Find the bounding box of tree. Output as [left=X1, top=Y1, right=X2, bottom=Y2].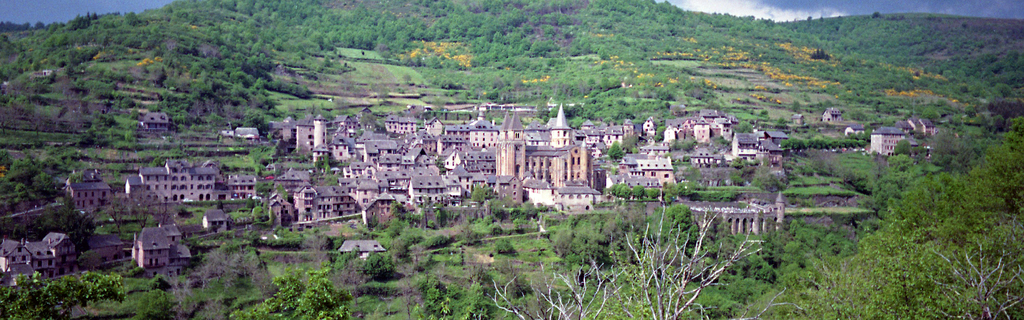
[left=271, top=260, right=339, bottom=315].
